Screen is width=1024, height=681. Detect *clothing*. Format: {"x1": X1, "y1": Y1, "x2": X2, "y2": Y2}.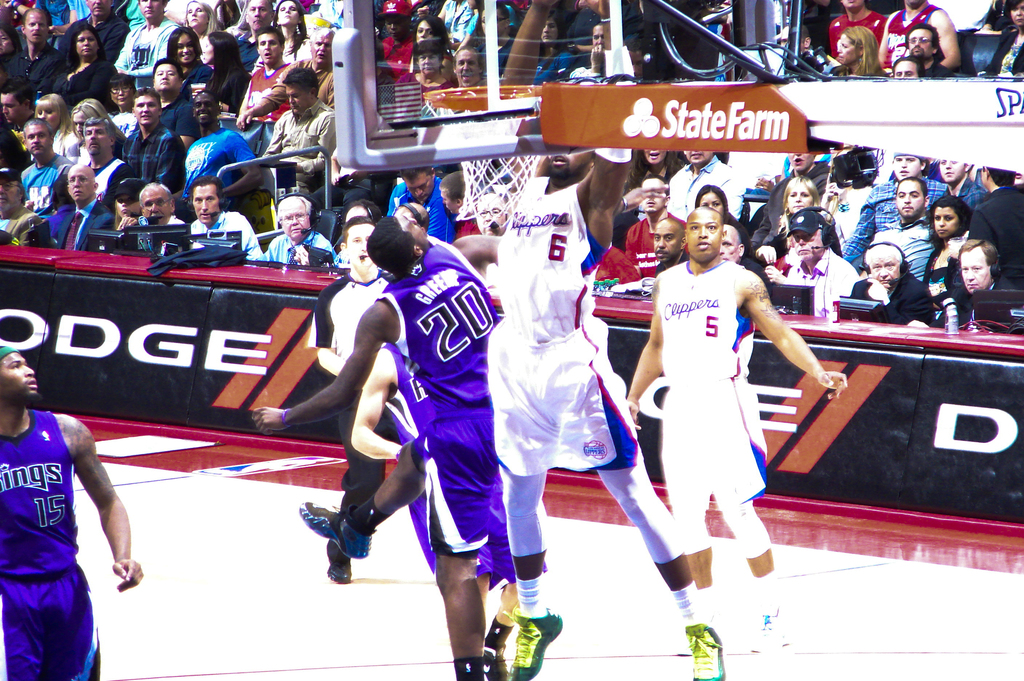
{"x1": 847, "y1": 272, "x2": 932, "y2": 321}.
